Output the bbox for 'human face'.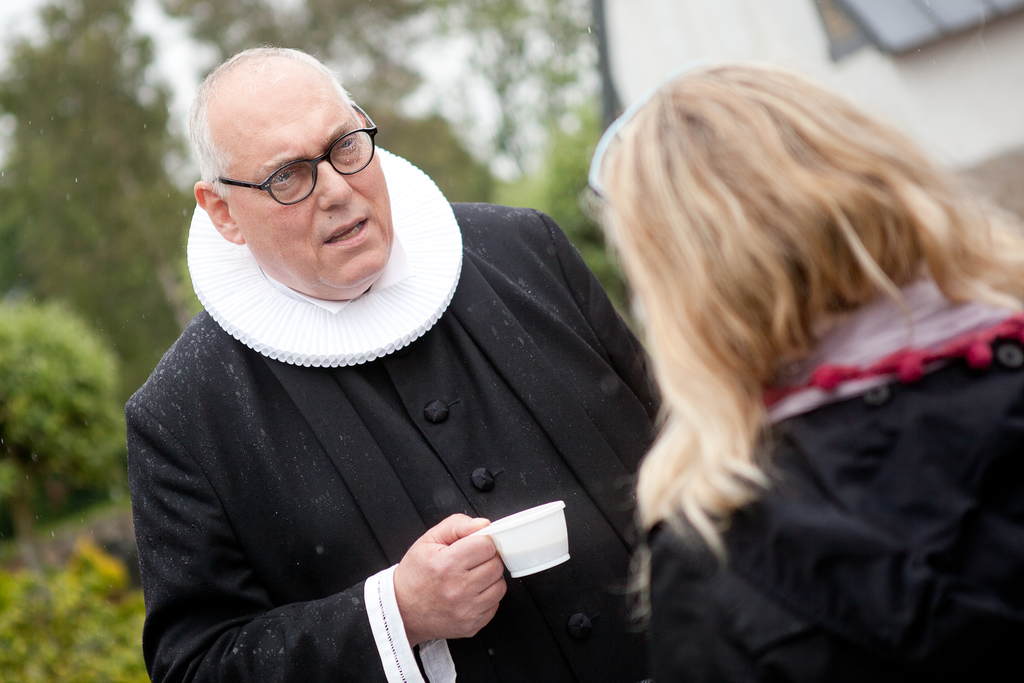
{"left": 228, "top": 79, "right": 396, "bottom": 290}.
